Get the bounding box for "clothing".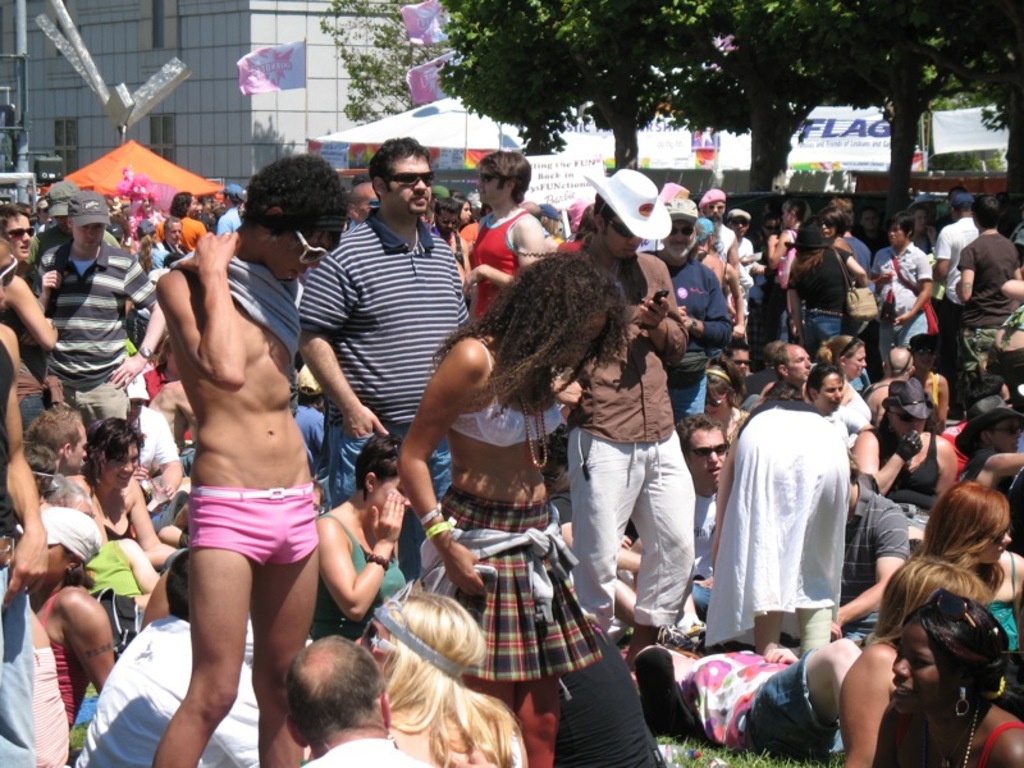
bbox(712, 380, 876, 675).
